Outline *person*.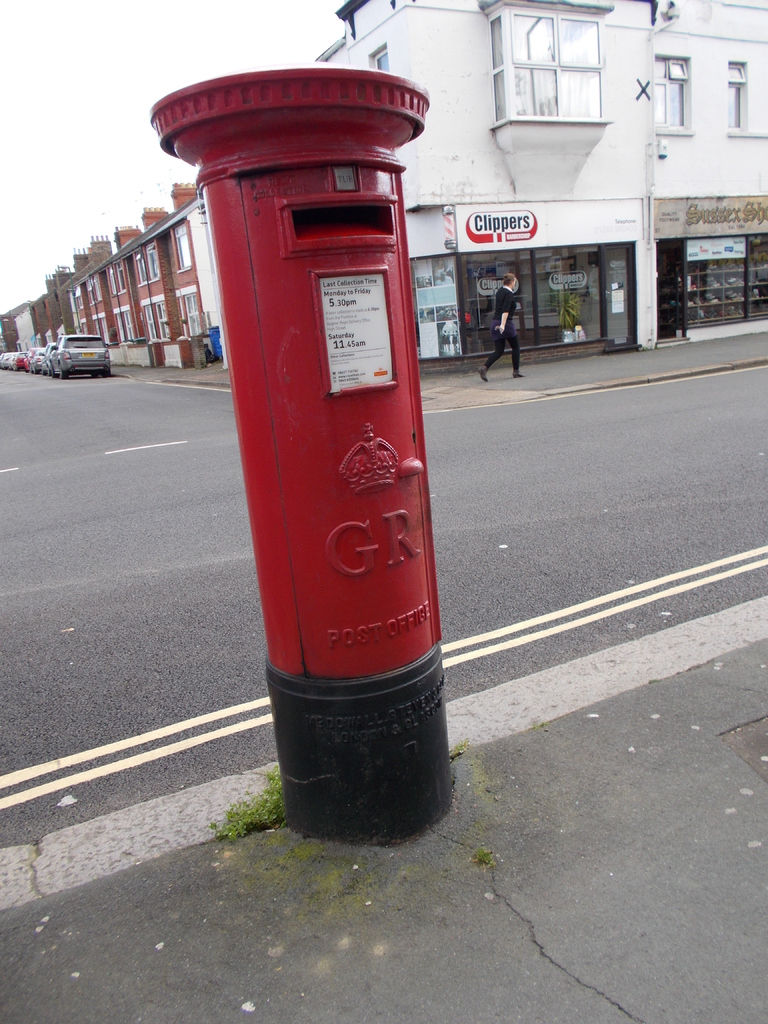
Outline: bbox=(471, 266, 530, 382).
